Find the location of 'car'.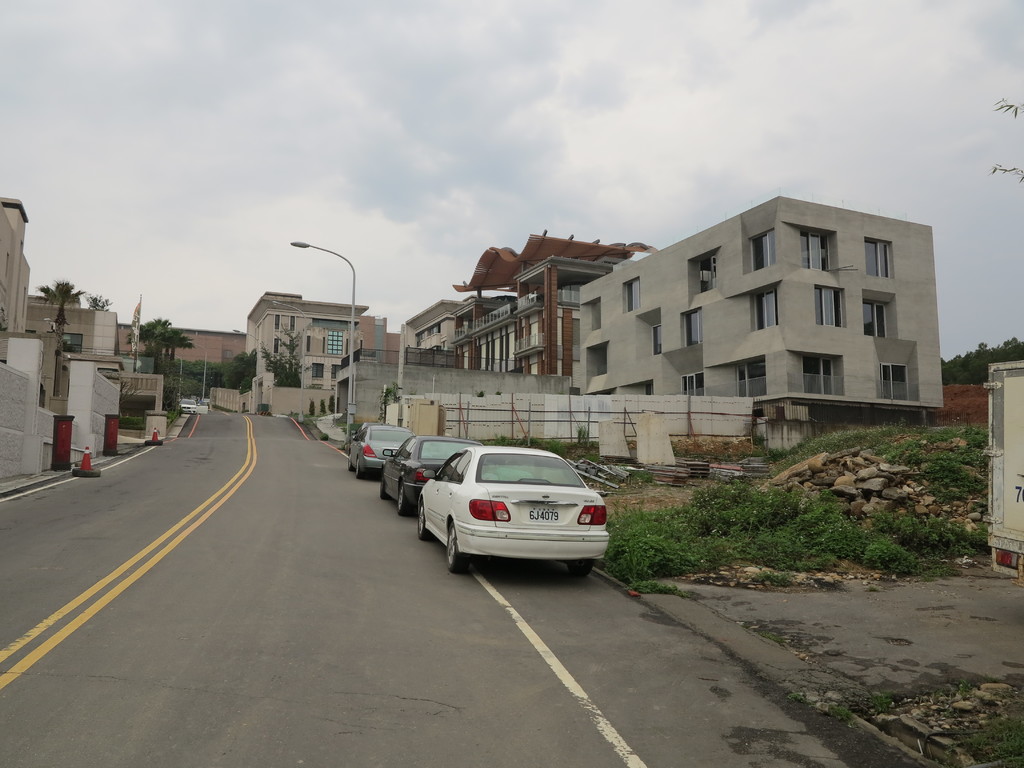
Location: 344:420:422:479.
